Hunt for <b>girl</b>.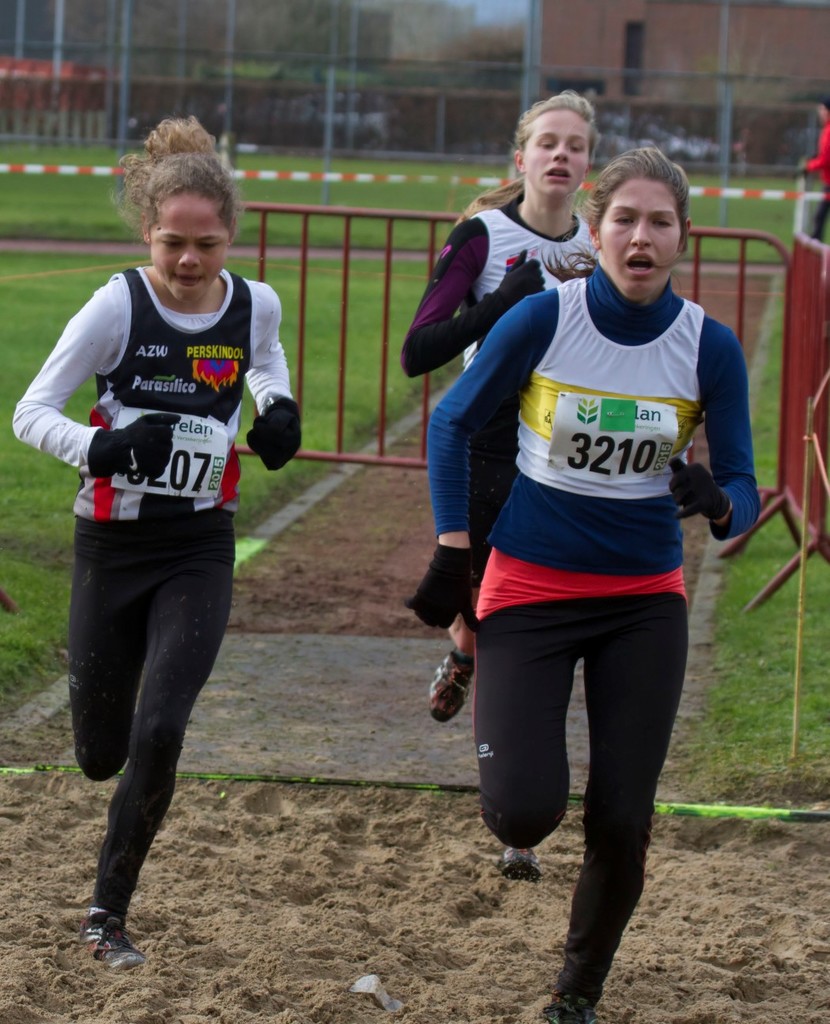
Hunted down at bbox=(6, 114, 300, 971).
